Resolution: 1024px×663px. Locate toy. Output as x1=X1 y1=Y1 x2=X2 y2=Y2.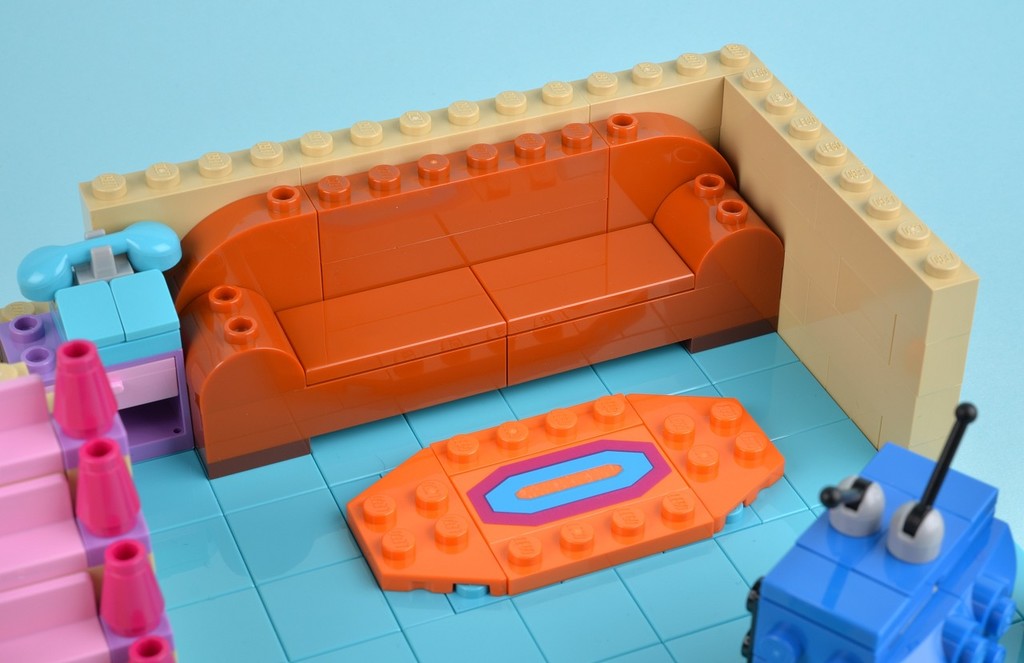
x1=0 y1=222 x2=180 y2=465.
